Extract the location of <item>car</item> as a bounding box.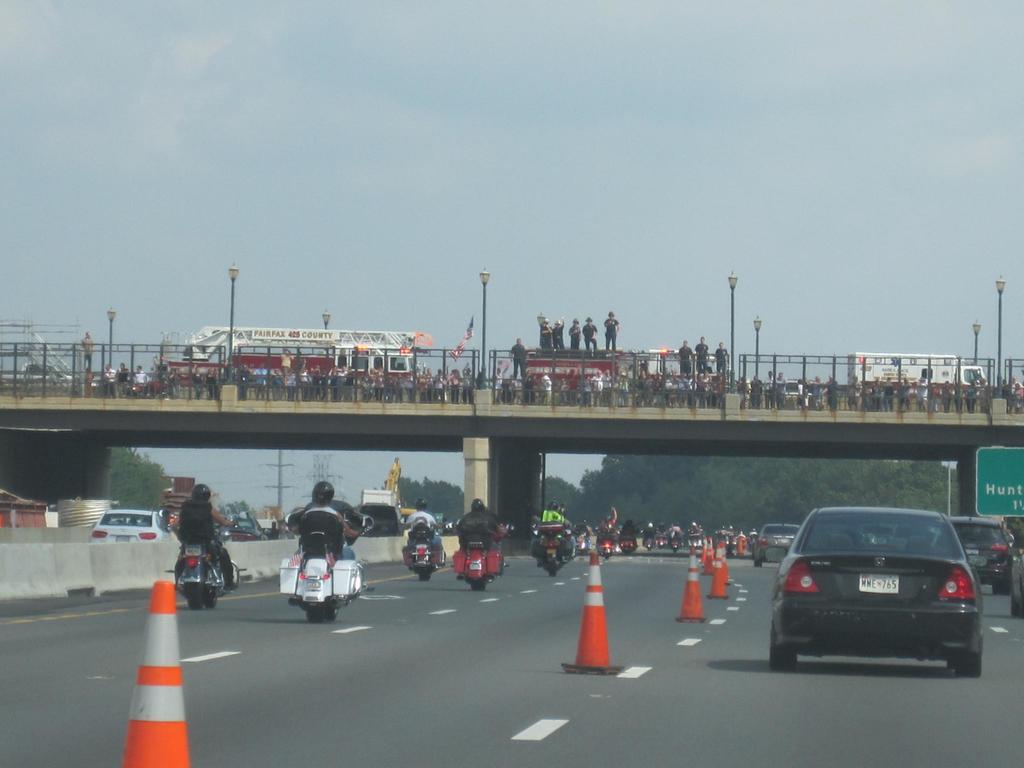
(88,503,175,543).
